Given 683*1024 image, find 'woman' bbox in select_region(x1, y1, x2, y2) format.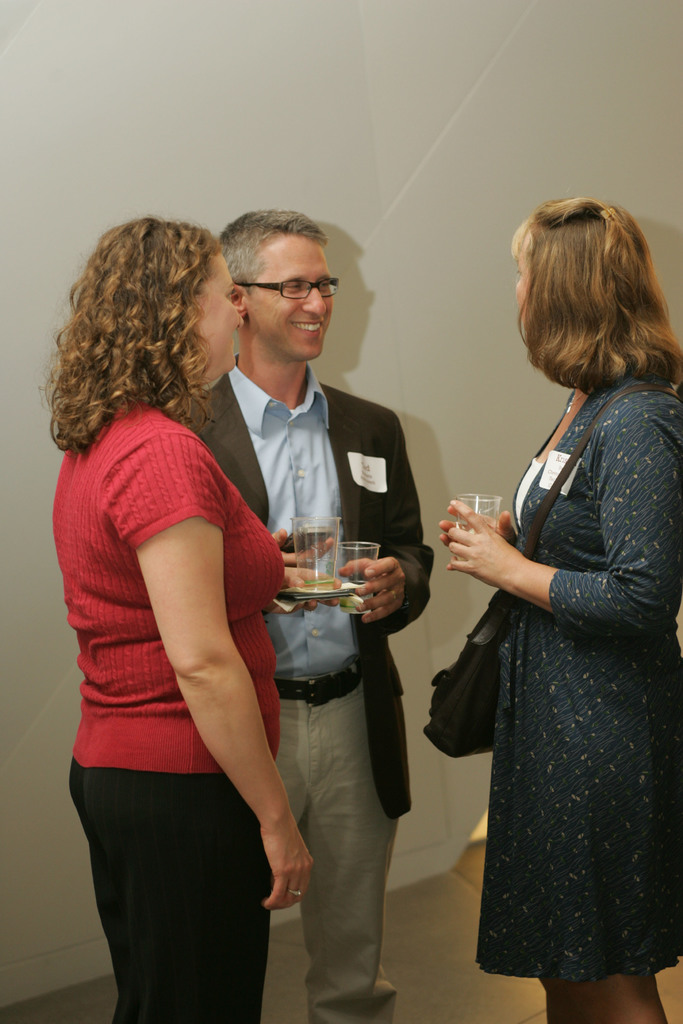
select_region(448, 208, 671, 1023).
